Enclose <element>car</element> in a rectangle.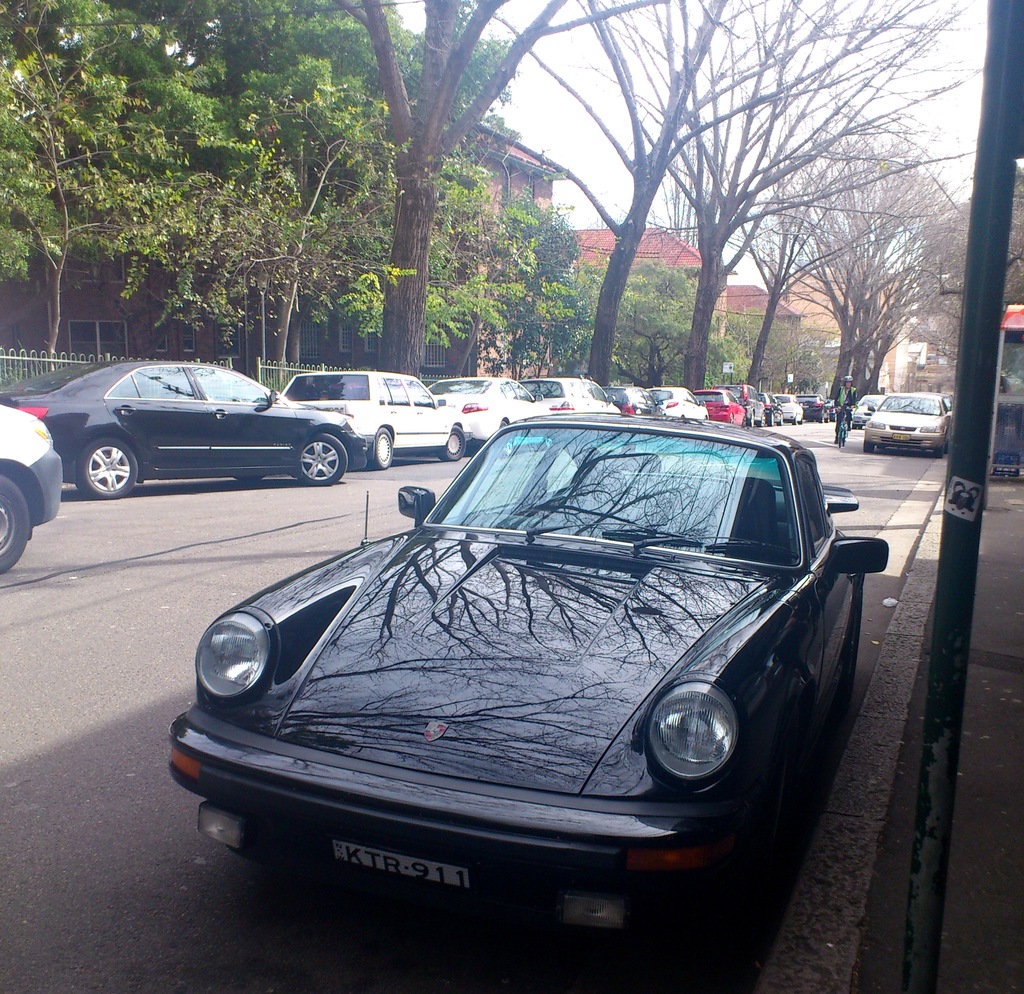
653/388/711/422.
